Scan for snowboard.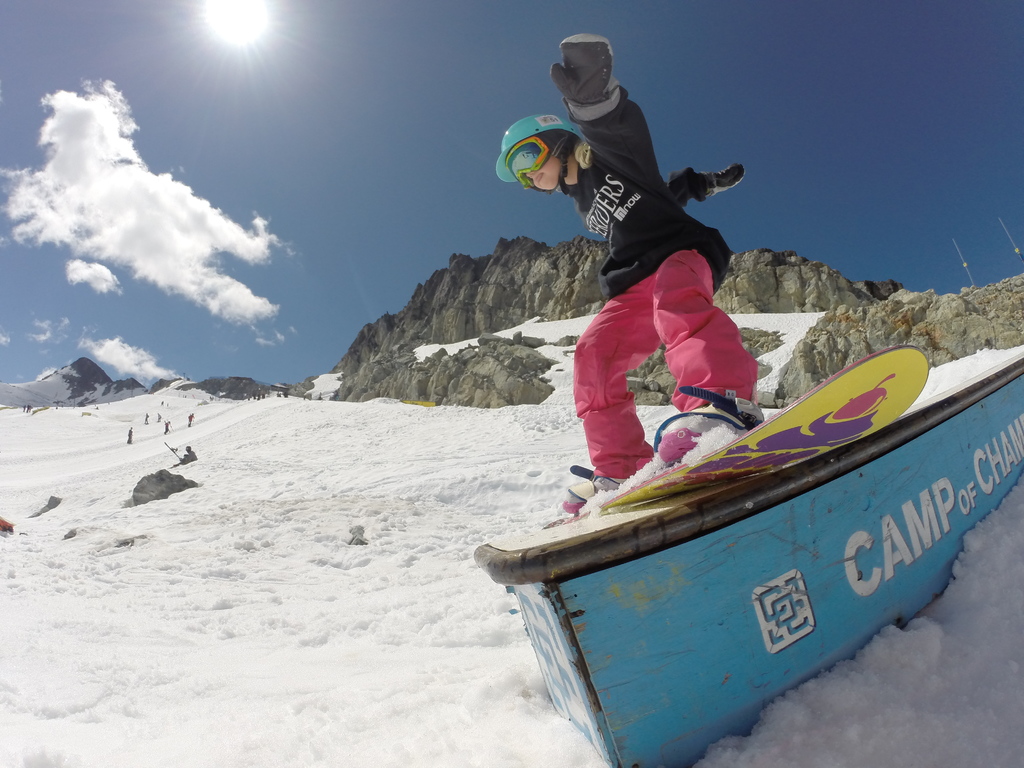
Scan result: <bbox>538, 346, 929, 525</bbox>.
